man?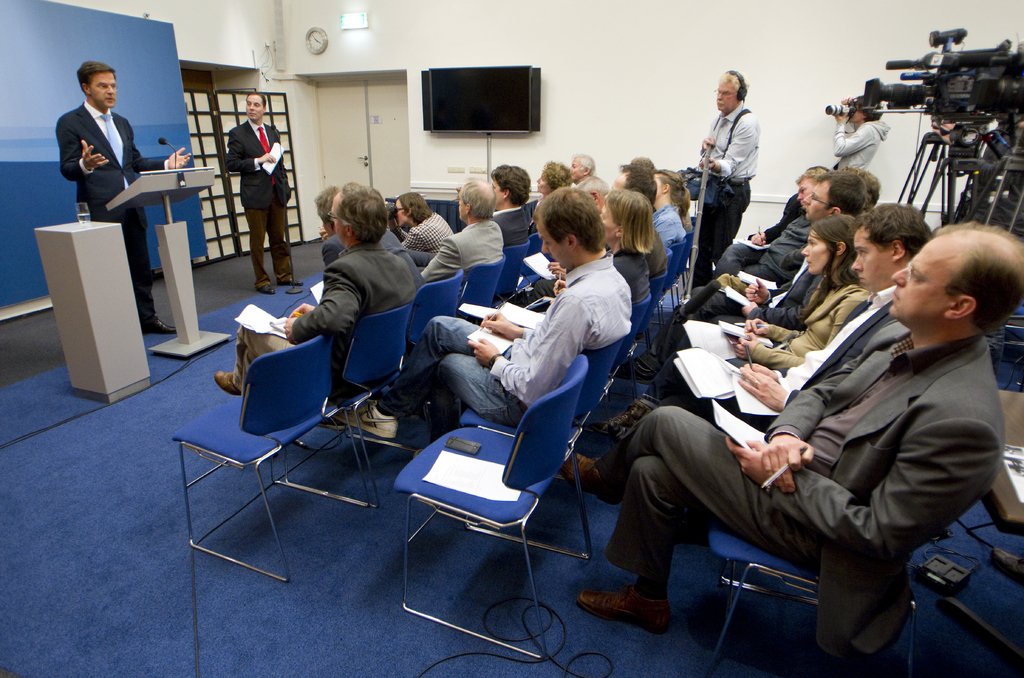
378/188/464/259
